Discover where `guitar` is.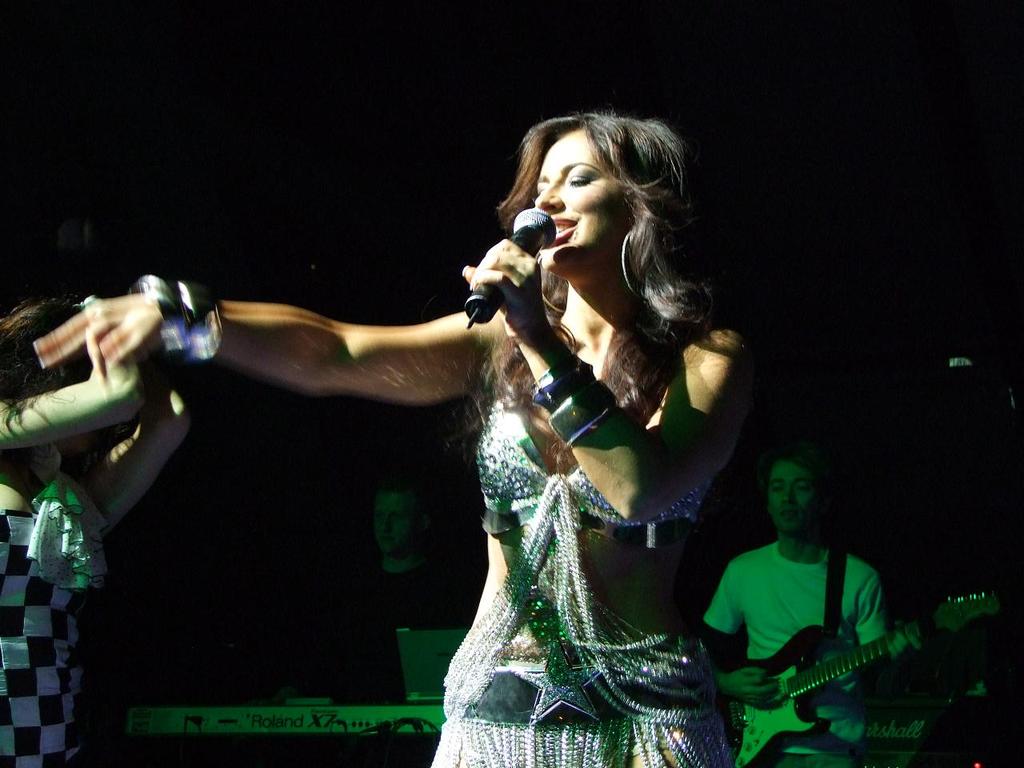
Discovered at (699, 591, 970, 750).
